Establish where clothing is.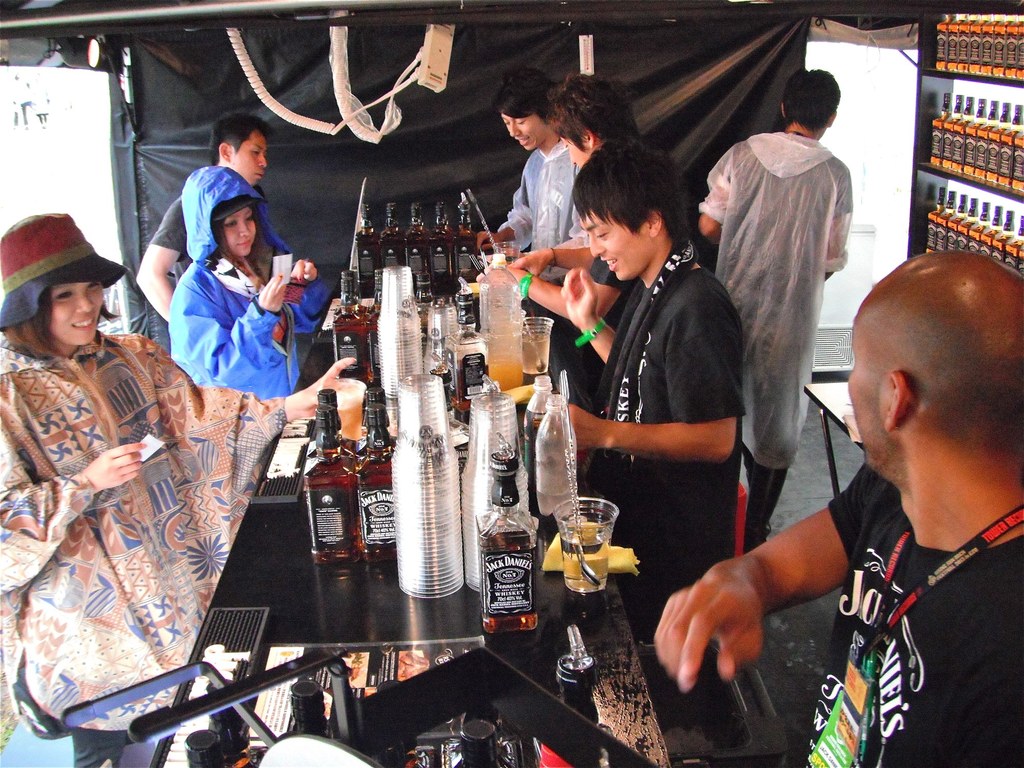
Established at x1=170 y1=166 x2=332 y2=397.
